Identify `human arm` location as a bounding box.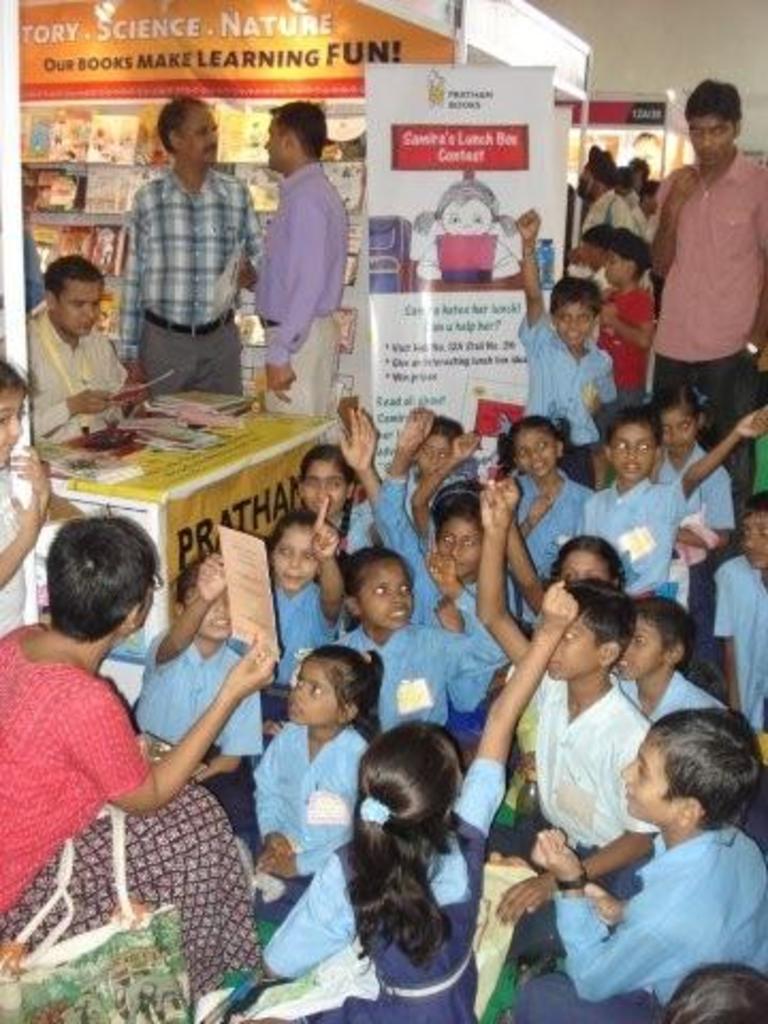
bbox=(521, 209, 544, 329).
